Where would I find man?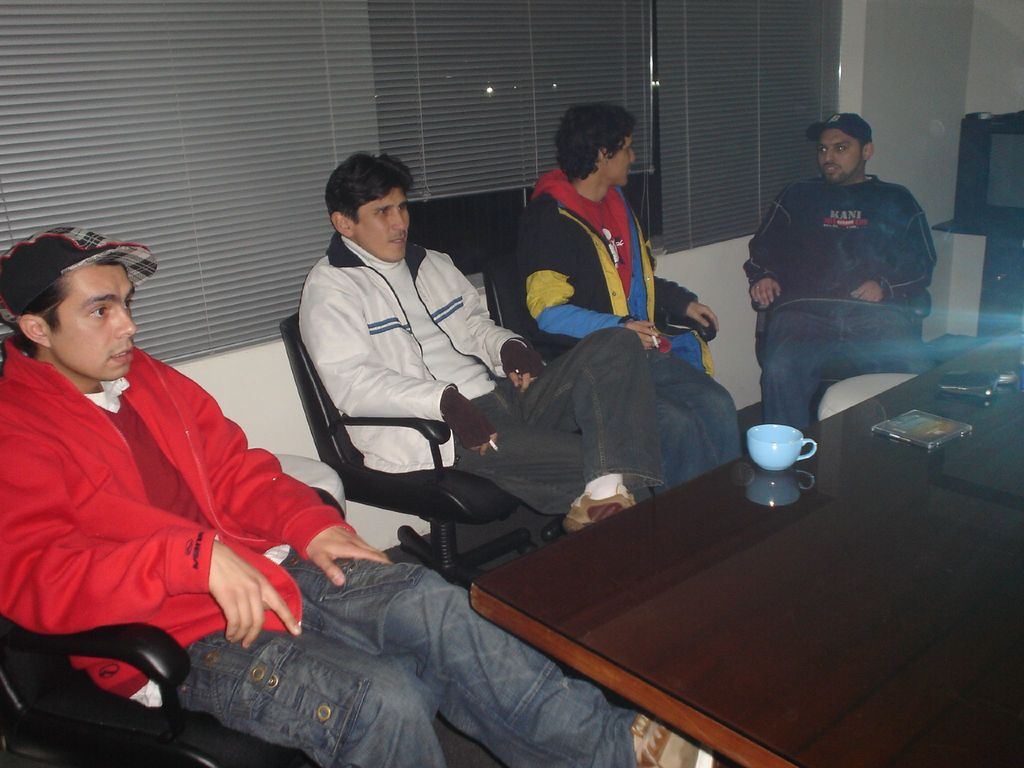
At <region>516, 106, 744, 496</region>.
